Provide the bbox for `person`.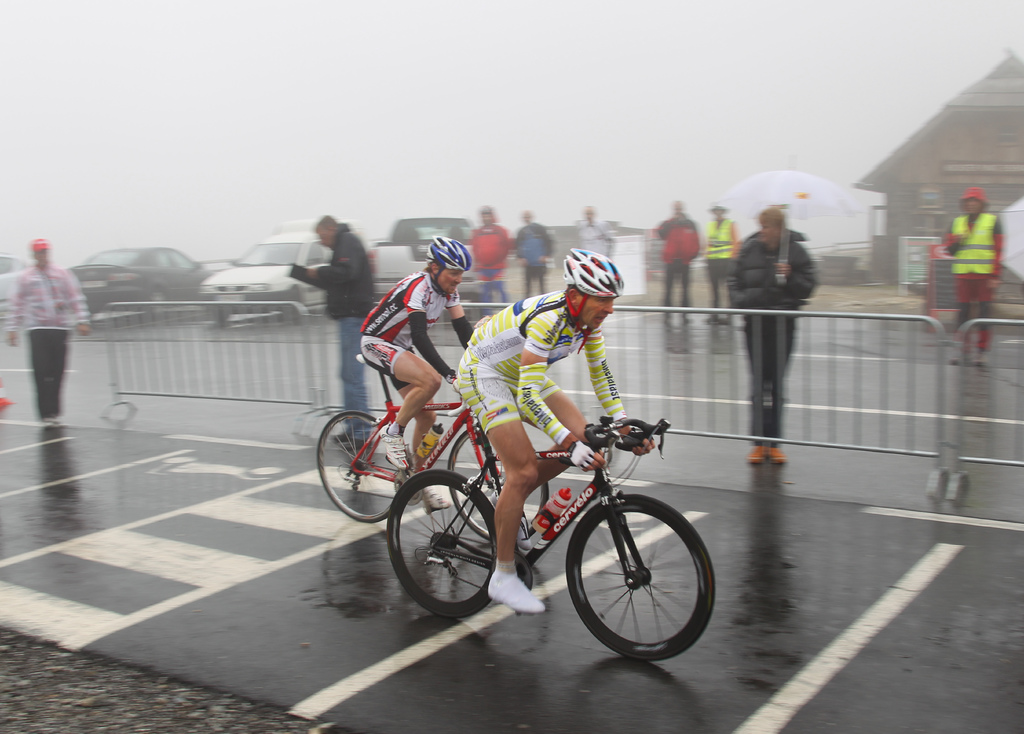
bbox=(943, 187, 999, 364).
